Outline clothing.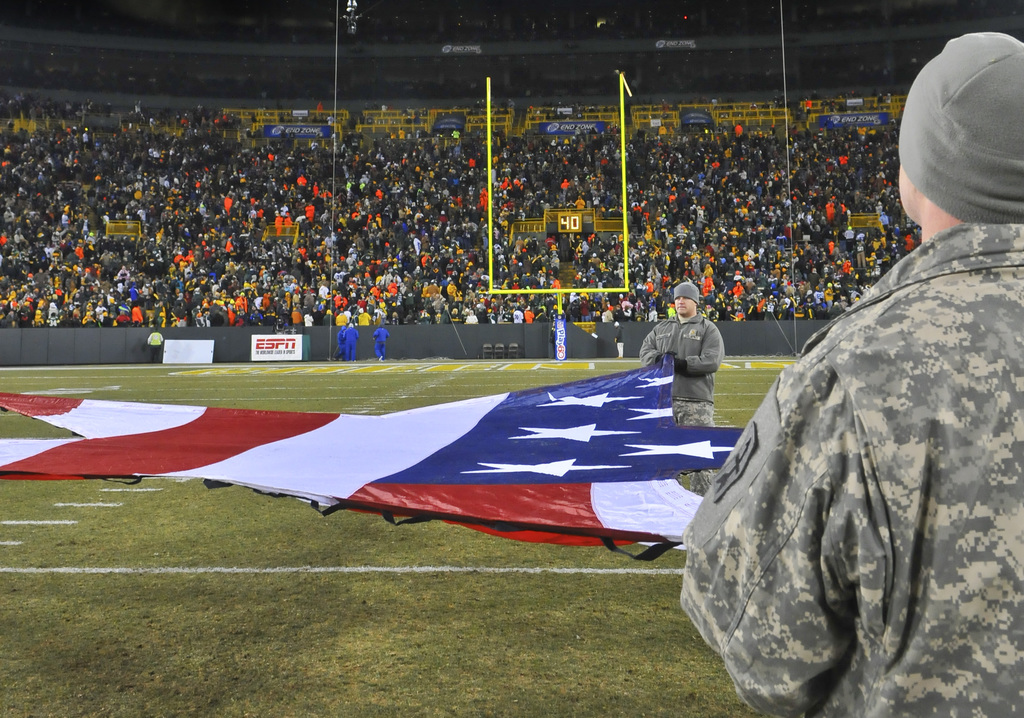
Outline: x1=637, y1=267, x2=643, y2=280.
